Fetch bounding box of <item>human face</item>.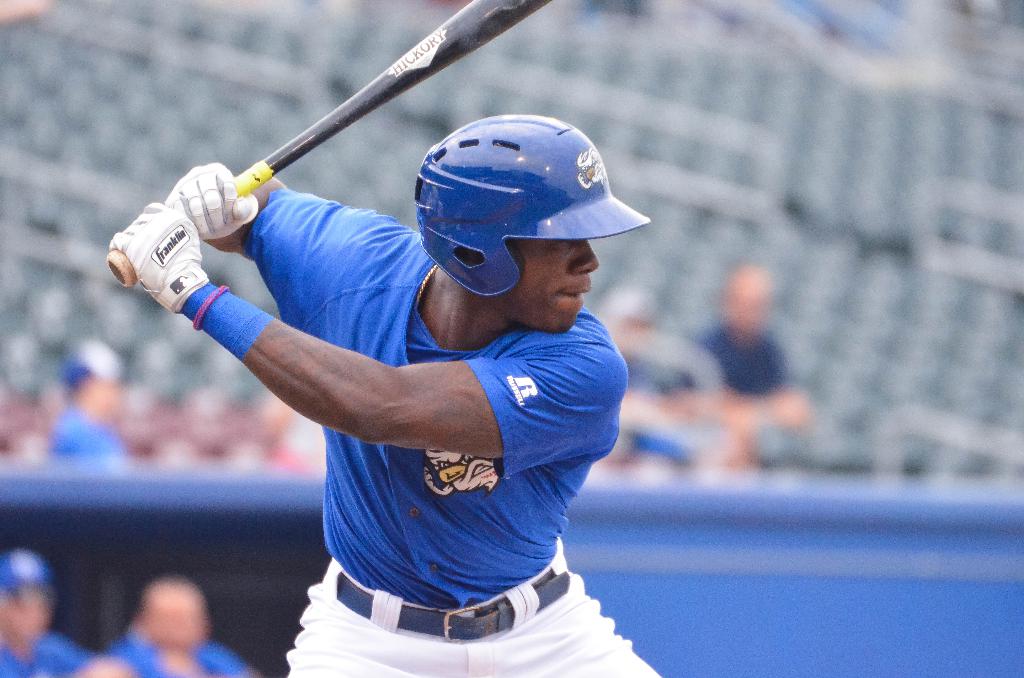
Bbox: 500 236 601 335.
